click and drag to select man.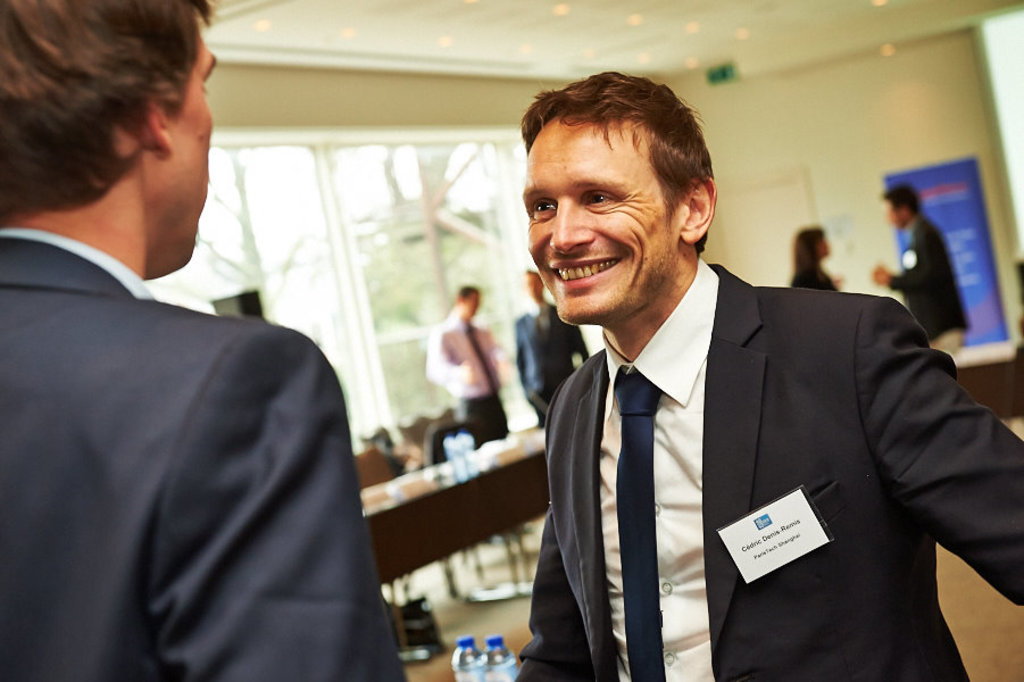
Selection: l=865, t=177, r=979, b=356.
